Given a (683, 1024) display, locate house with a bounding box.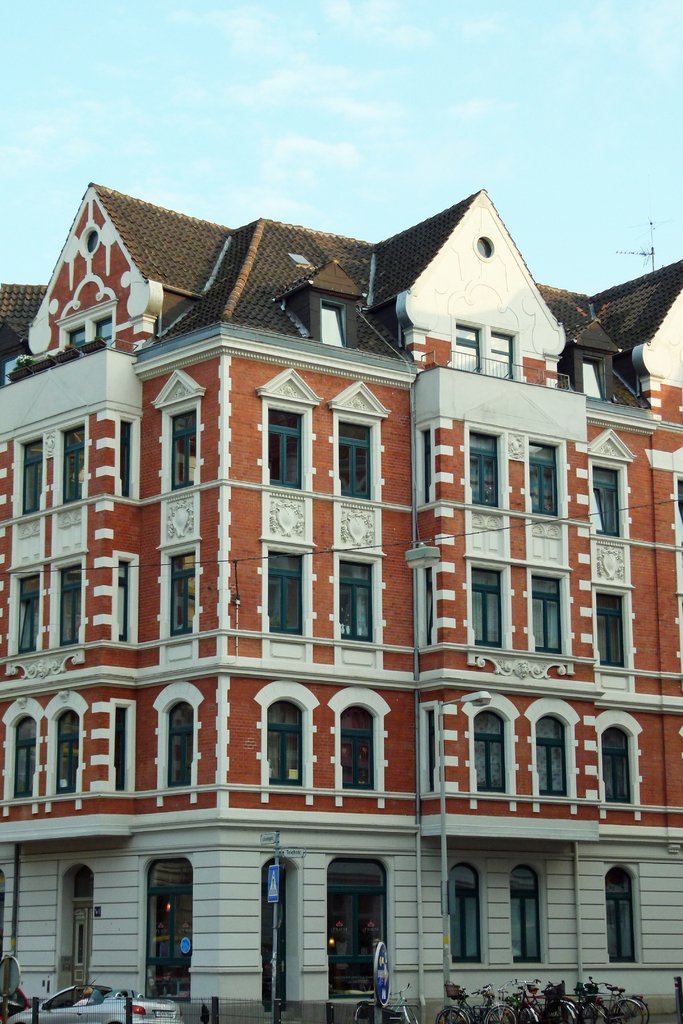
Located: locate(0, 192, 682, 1023).
